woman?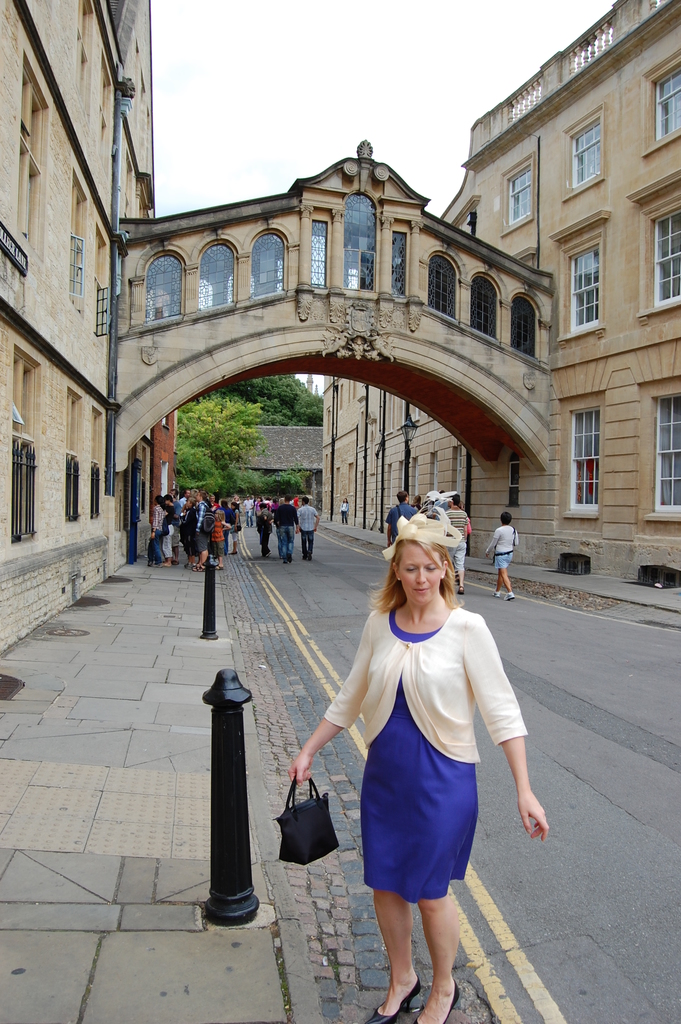
(left=231, top=495, right=240, bottom=518)
